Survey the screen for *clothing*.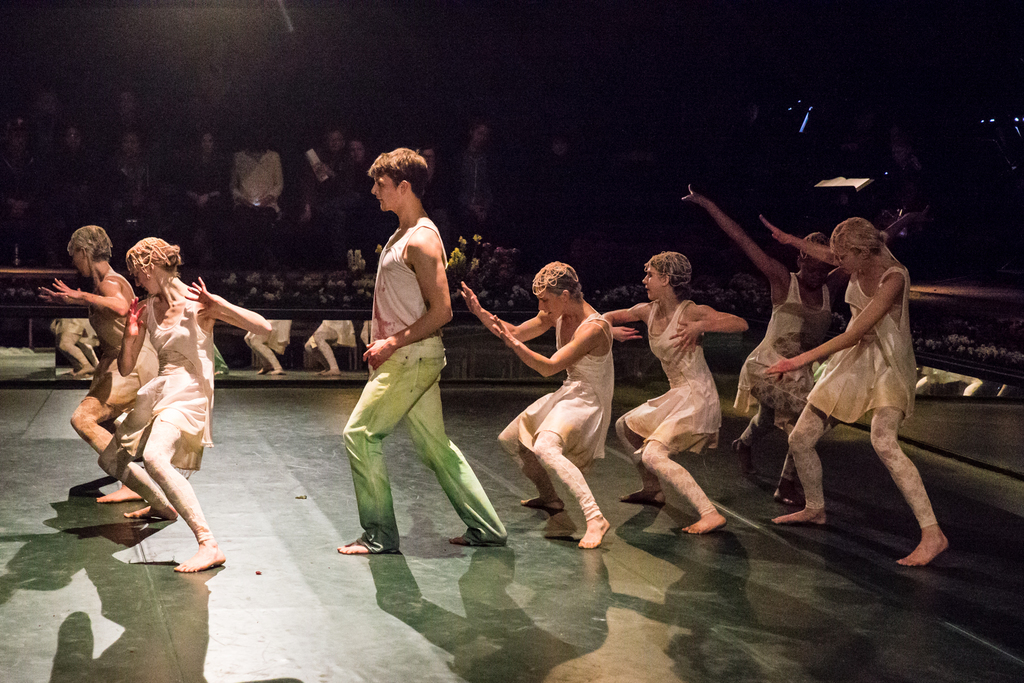
Survey found: BBox(175, 146, 230, 251).
